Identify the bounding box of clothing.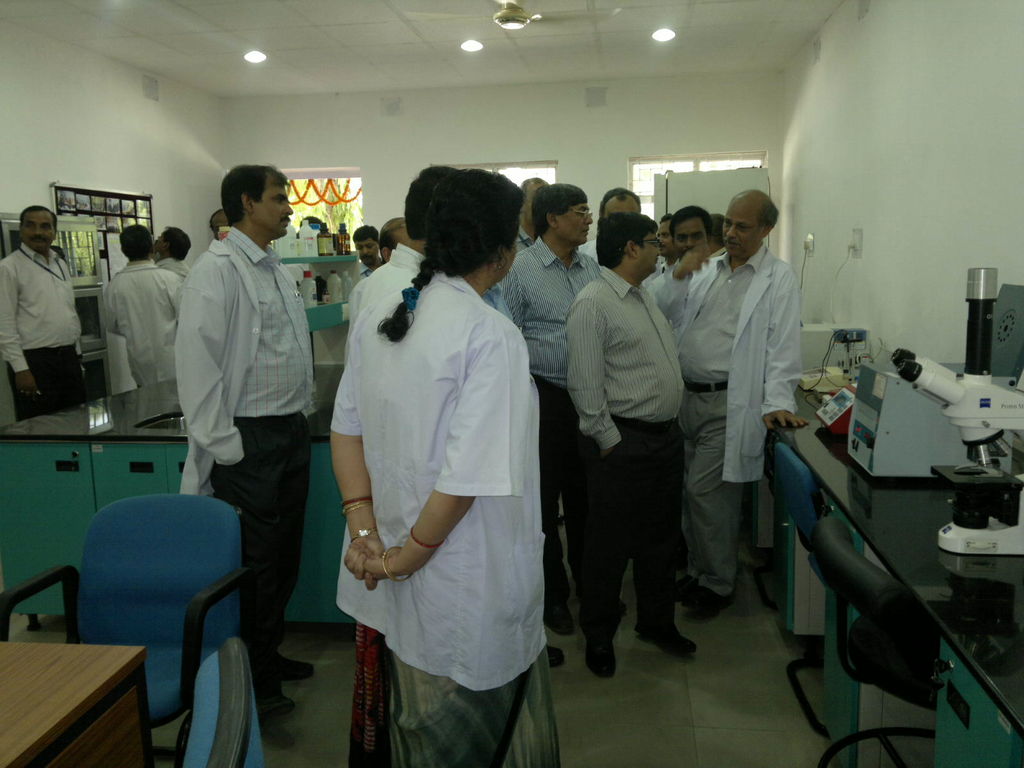
0,240,98,430.
